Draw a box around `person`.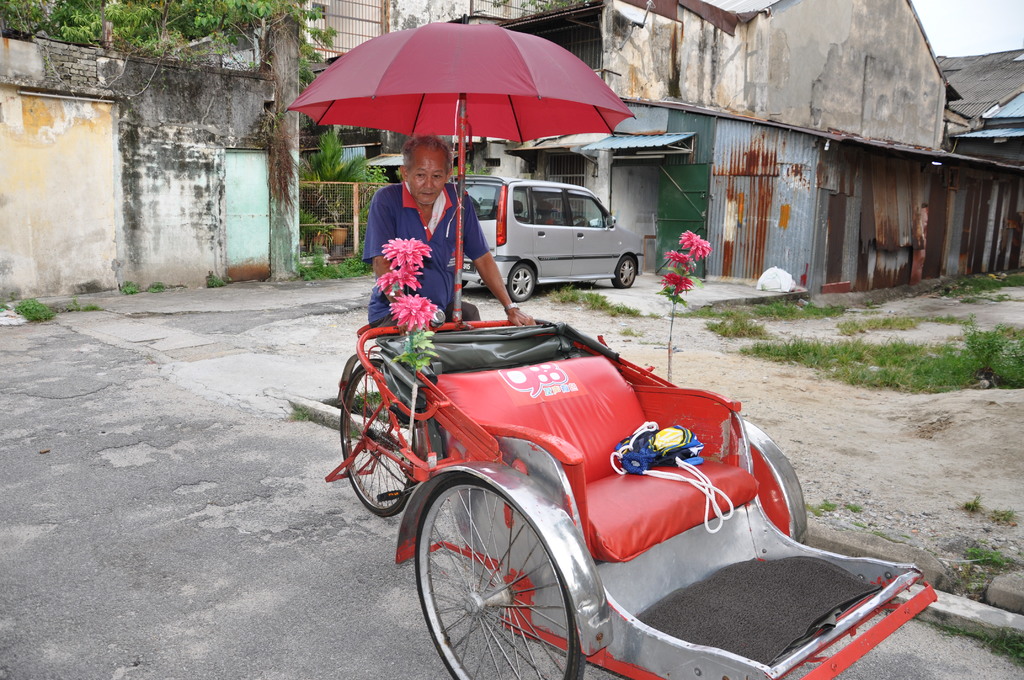
(361,132,539,416).
